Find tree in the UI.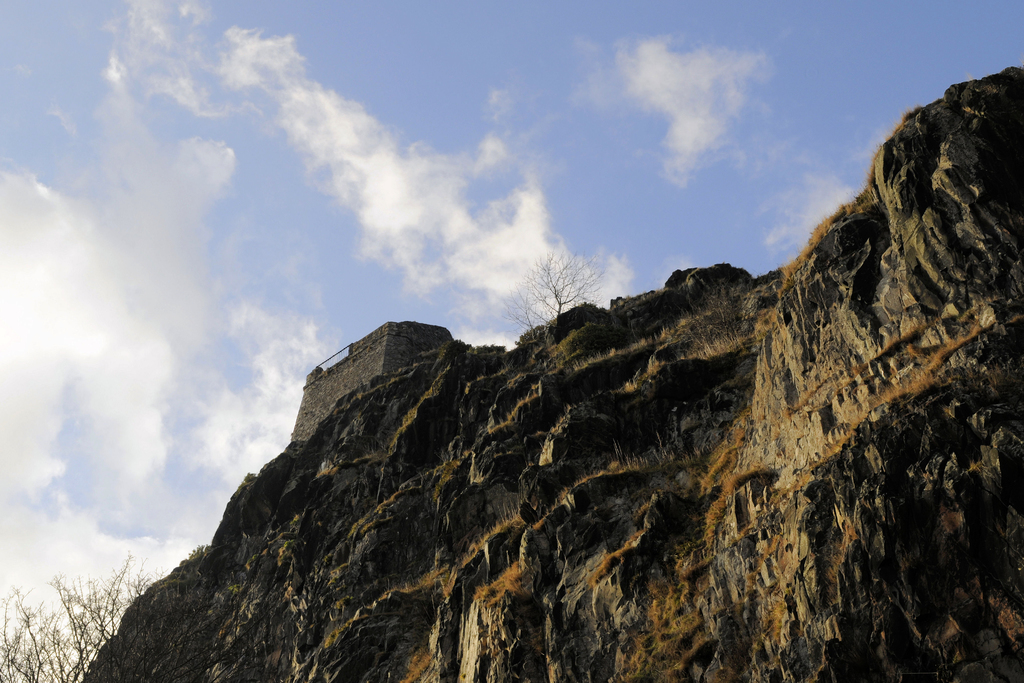
UI element at {"left": 0, "top": 549, "right": 187, "bottom": 682}.
